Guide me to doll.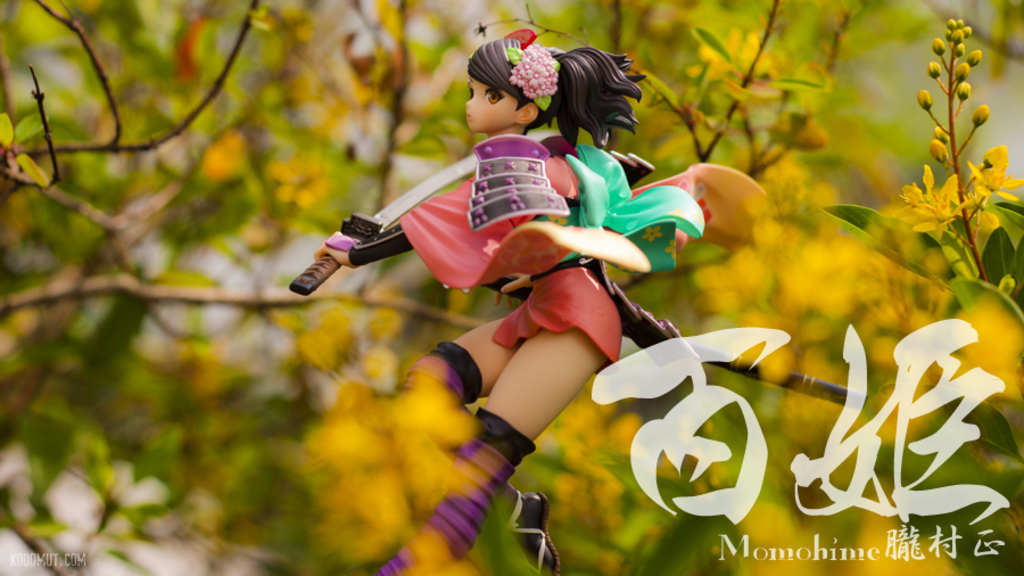
Guidance: locate(322, 23, 753, 568).
